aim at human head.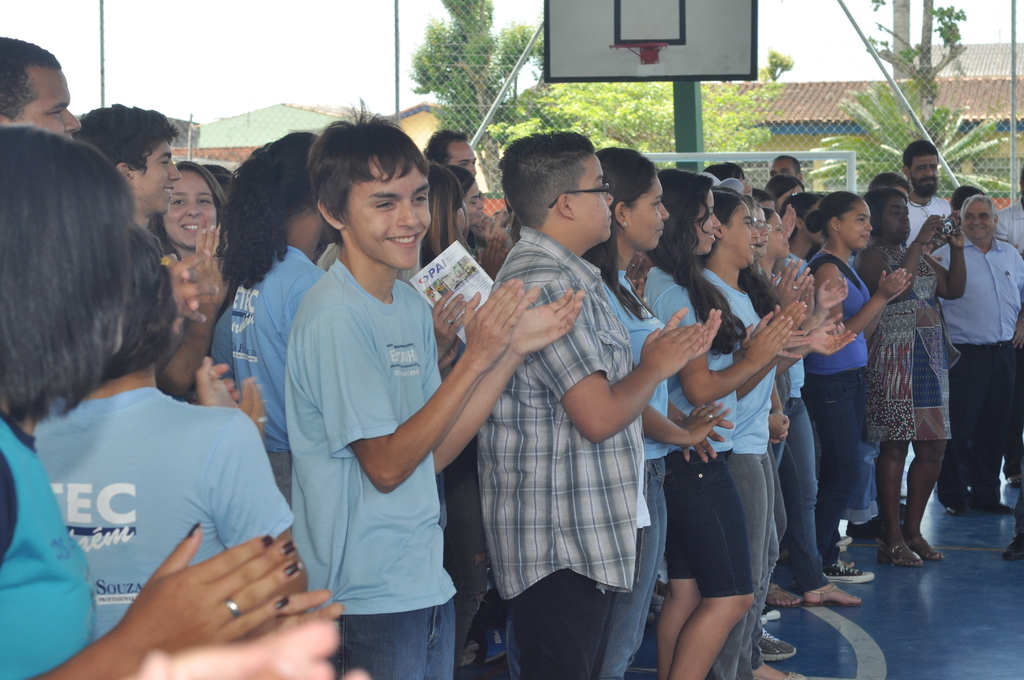
Aimed at box(901, 142, 940, 199).
